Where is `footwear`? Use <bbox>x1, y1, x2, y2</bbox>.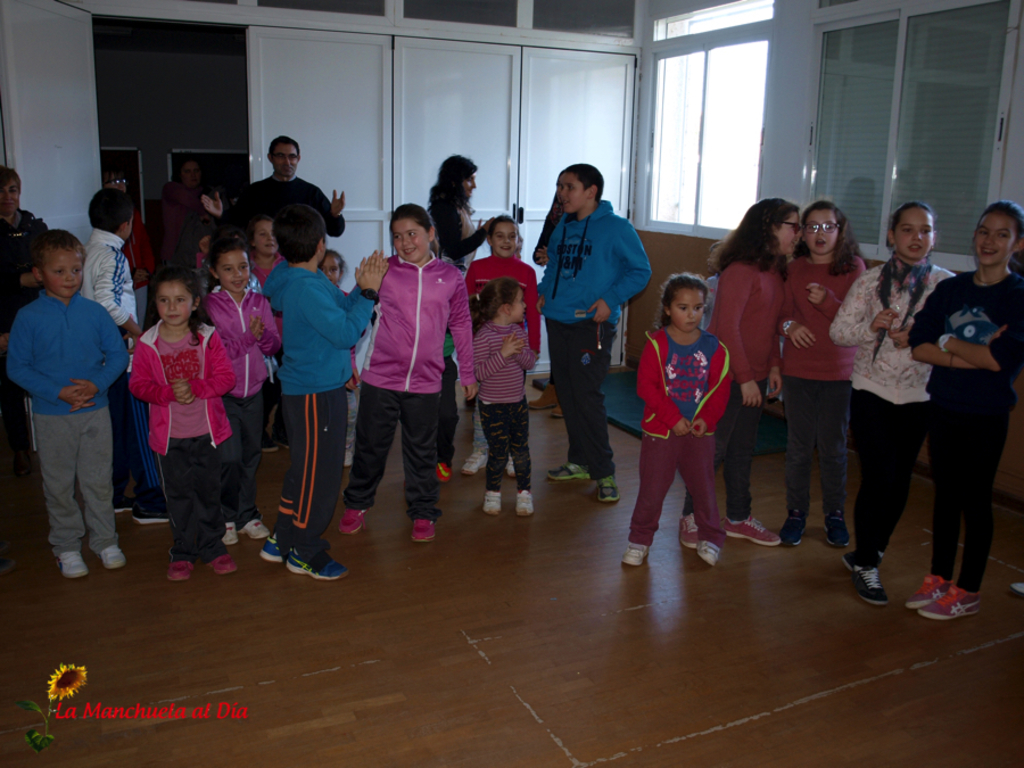
<bbox>57, 555, 92, 578</bbox>.
